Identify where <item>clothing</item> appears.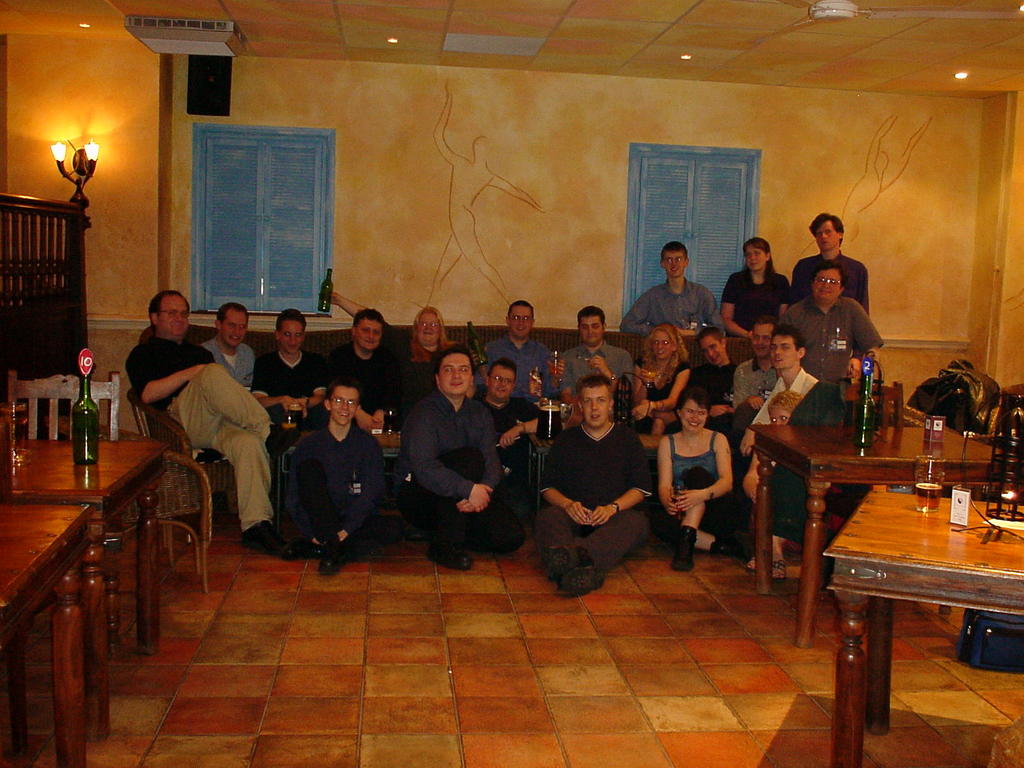
Appears at (left=488, top=333, right=561, bottom=388).
